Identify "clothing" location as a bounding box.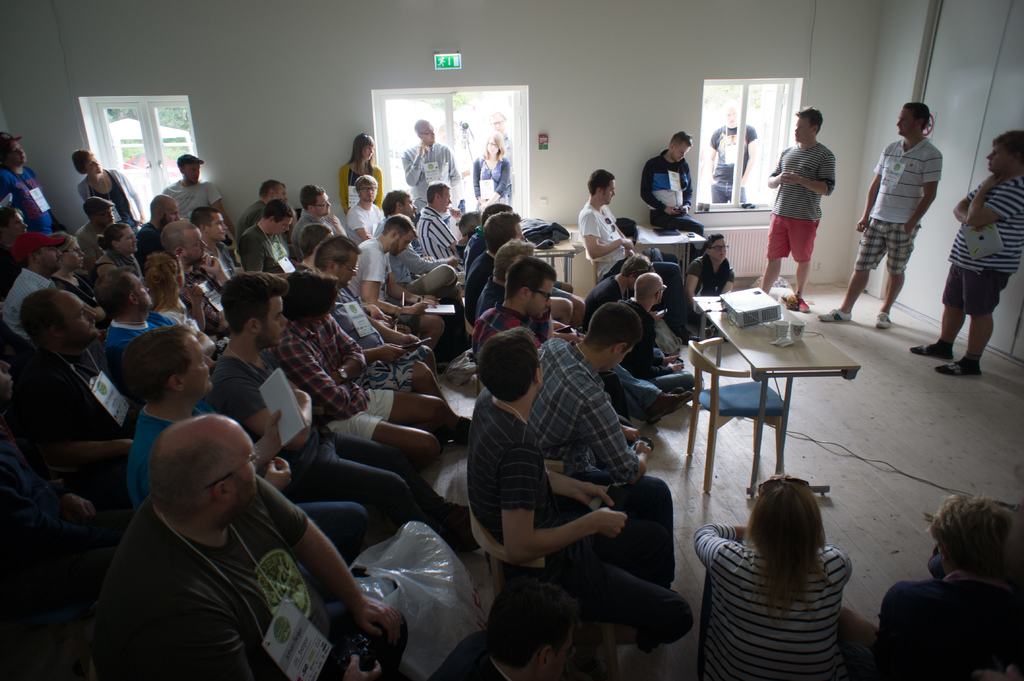
{"x1": 879, "y1": 566, "x2": 1023, "y2": 680}.
